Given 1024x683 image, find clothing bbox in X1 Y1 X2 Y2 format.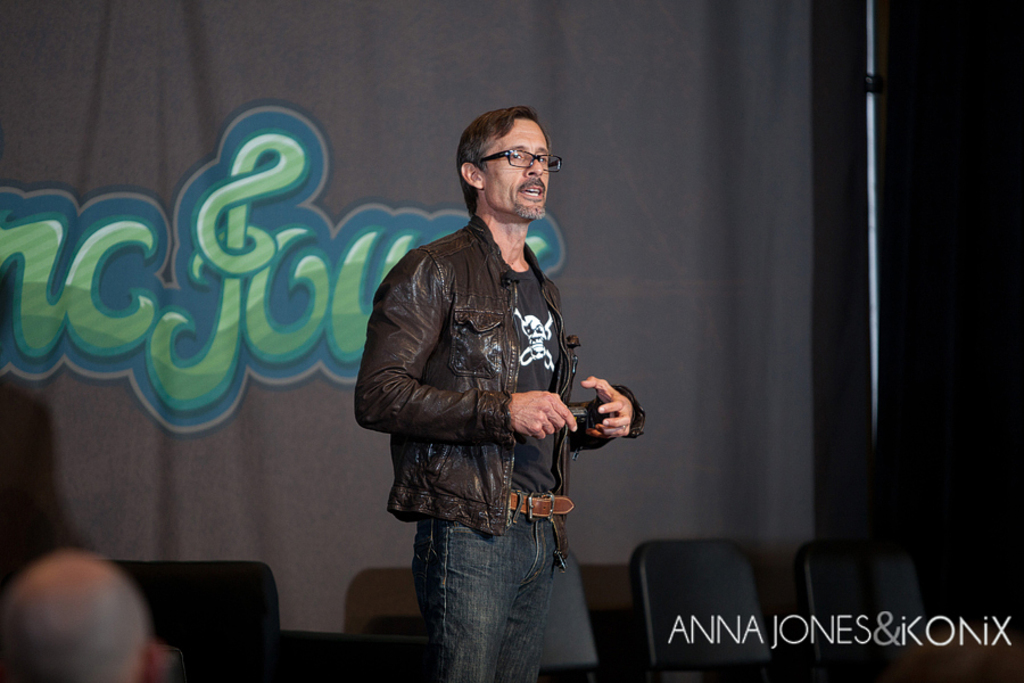
353 212 645 563.
